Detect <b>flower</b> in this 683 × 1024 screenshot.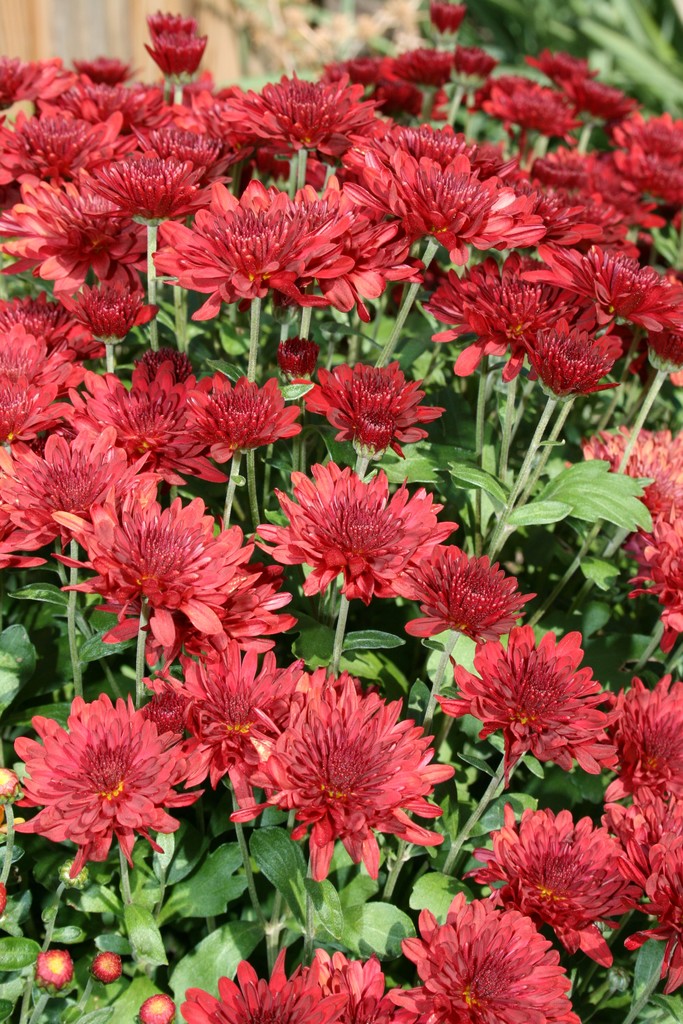
Detection: box(142, 32, 209, 86).
